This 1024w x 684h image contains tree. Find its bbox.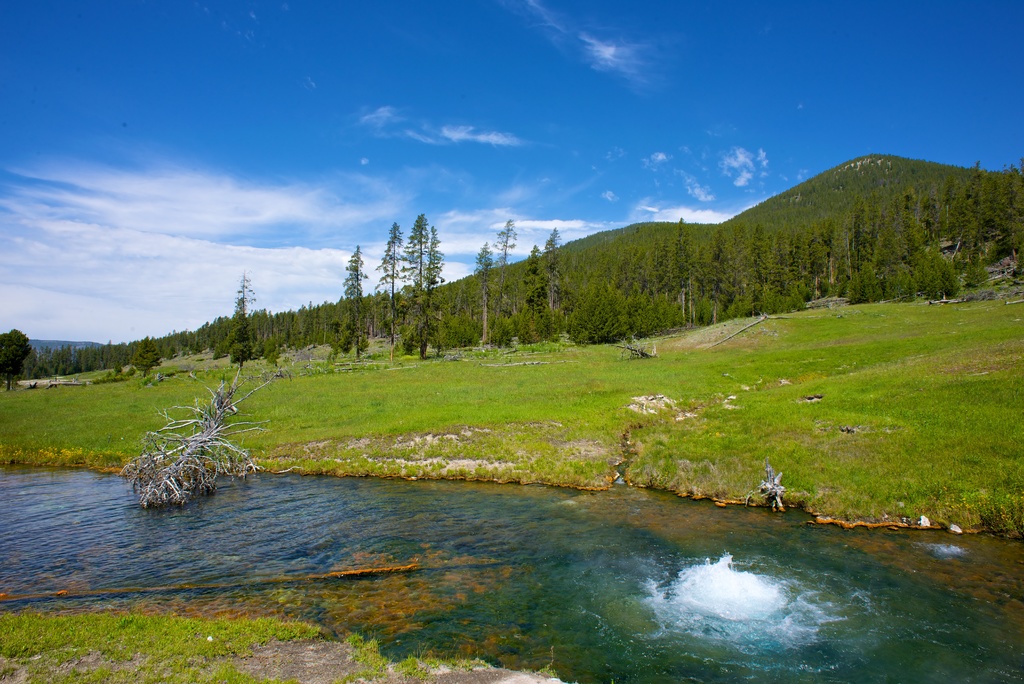
left=494, top=218, right=516, bottom=314.
